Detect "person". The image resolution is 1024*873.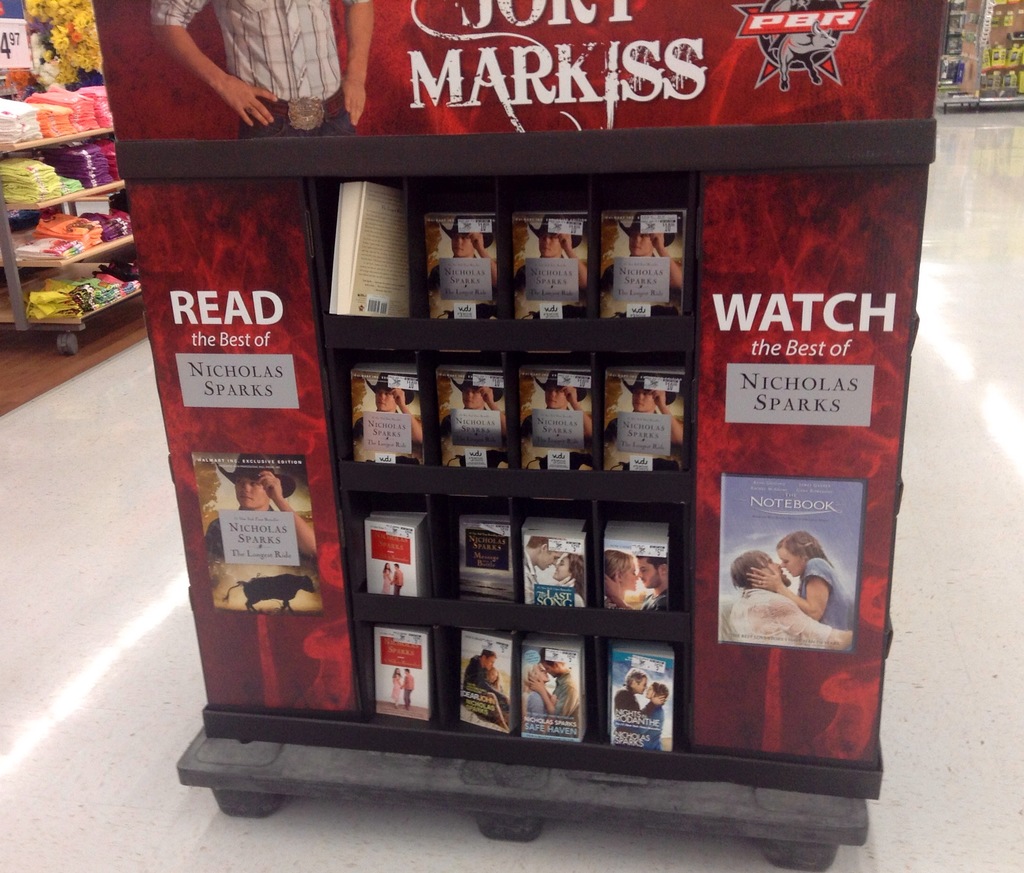
box(391, 667, 401, 705).
